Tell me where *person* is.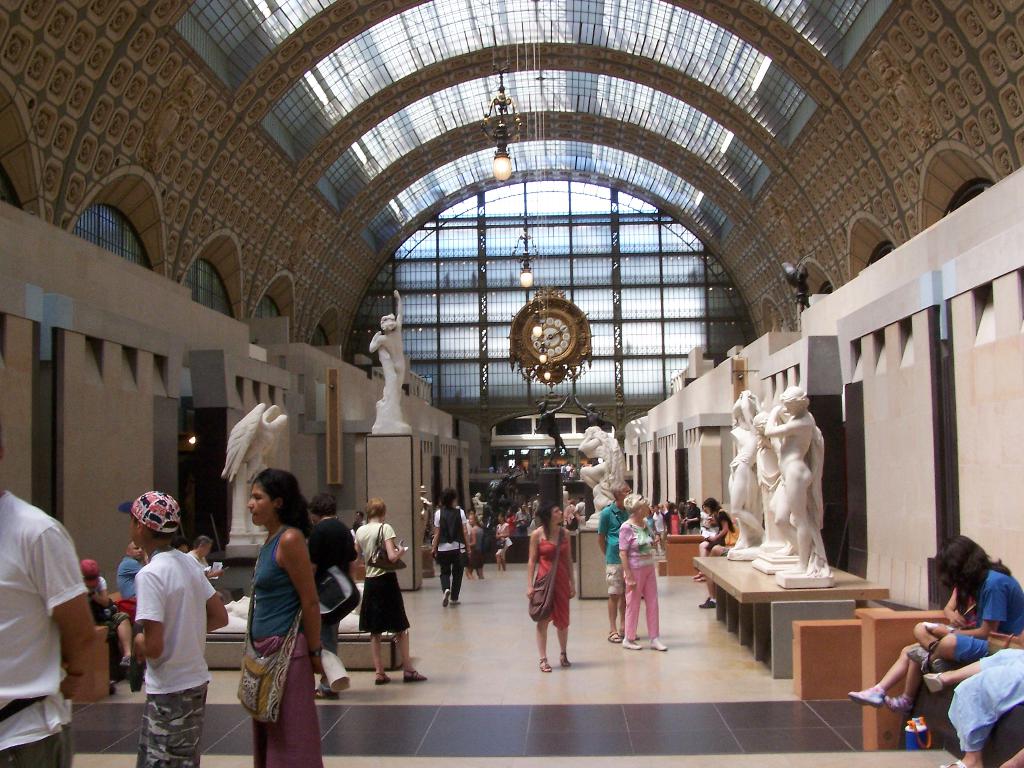
*person* is at l=579, t=425, r=627, b=492.
